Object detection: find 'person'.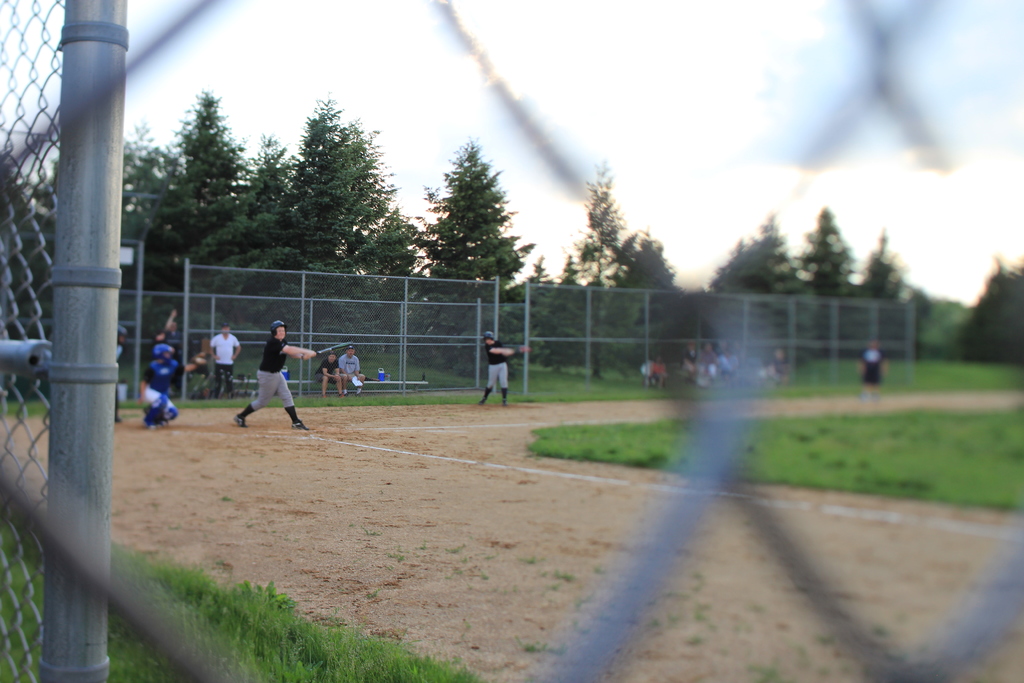
crop(344, 345, 365, 394).
